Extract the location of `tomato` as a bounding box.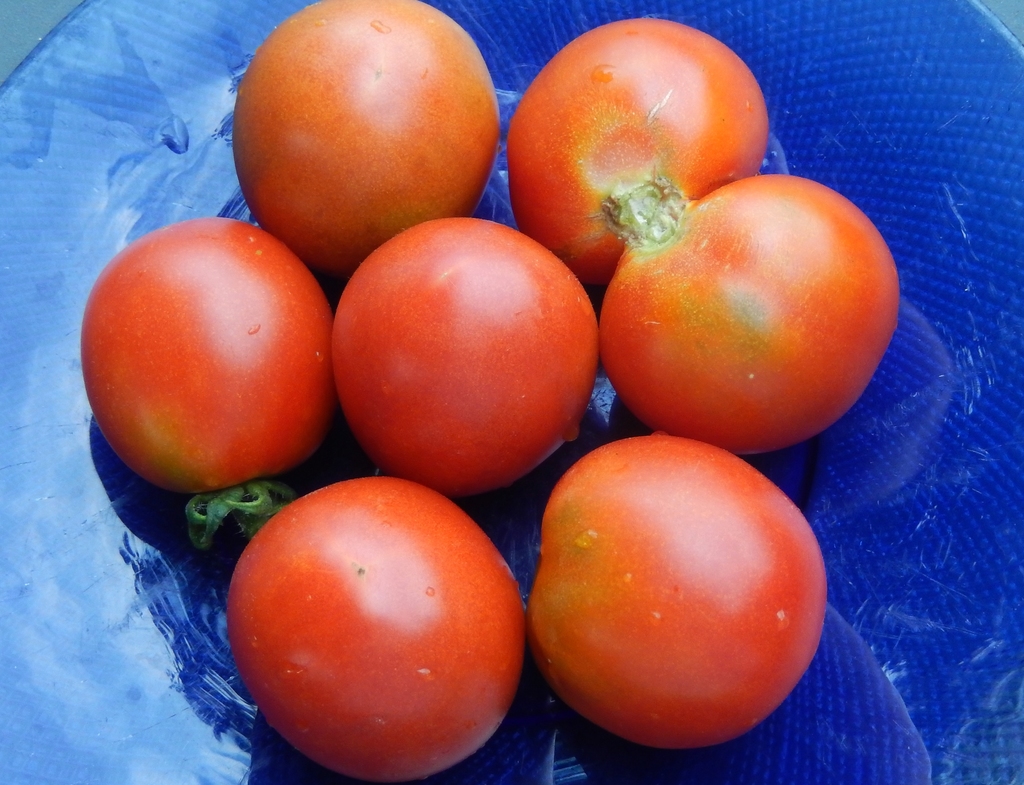
bbox=[600, 173, 893, 458].
